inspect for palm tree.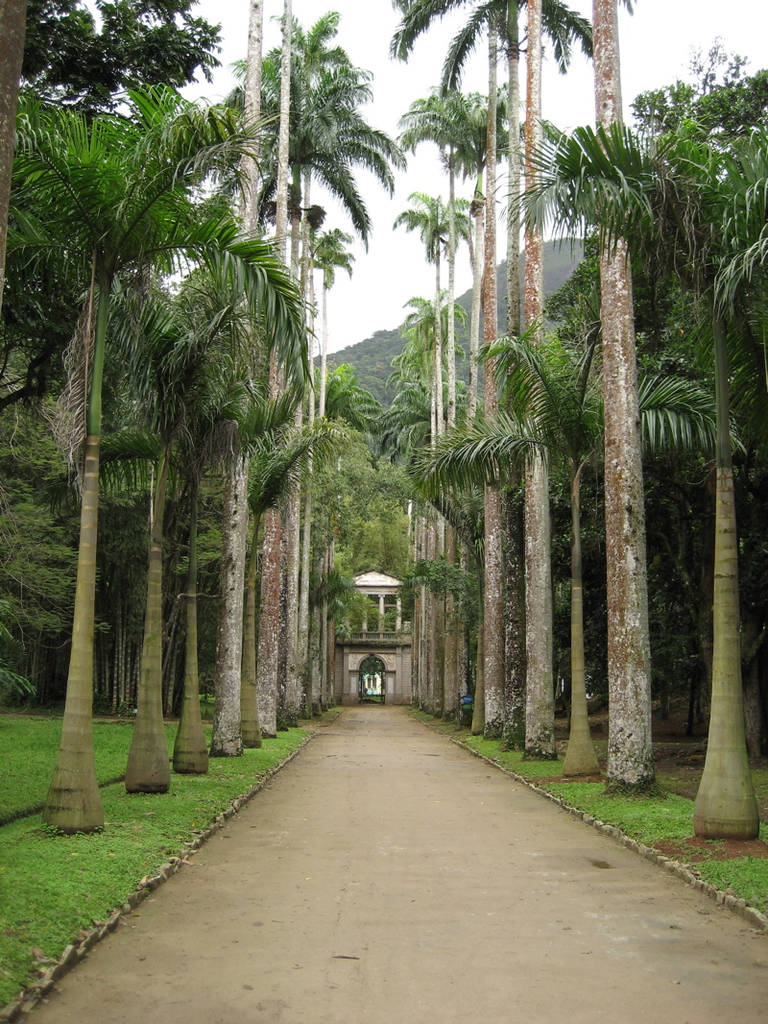
Inspection: x1=107, y1=258, x2=300, y2=787.
